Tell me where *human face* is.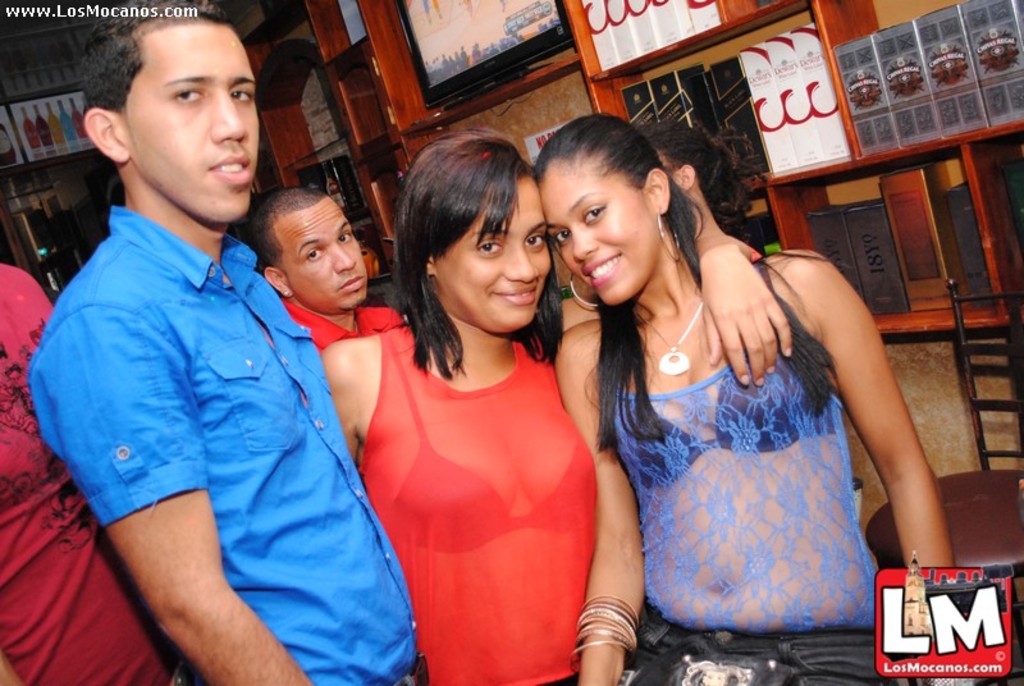
*human face* is at 434/169/550/329.
